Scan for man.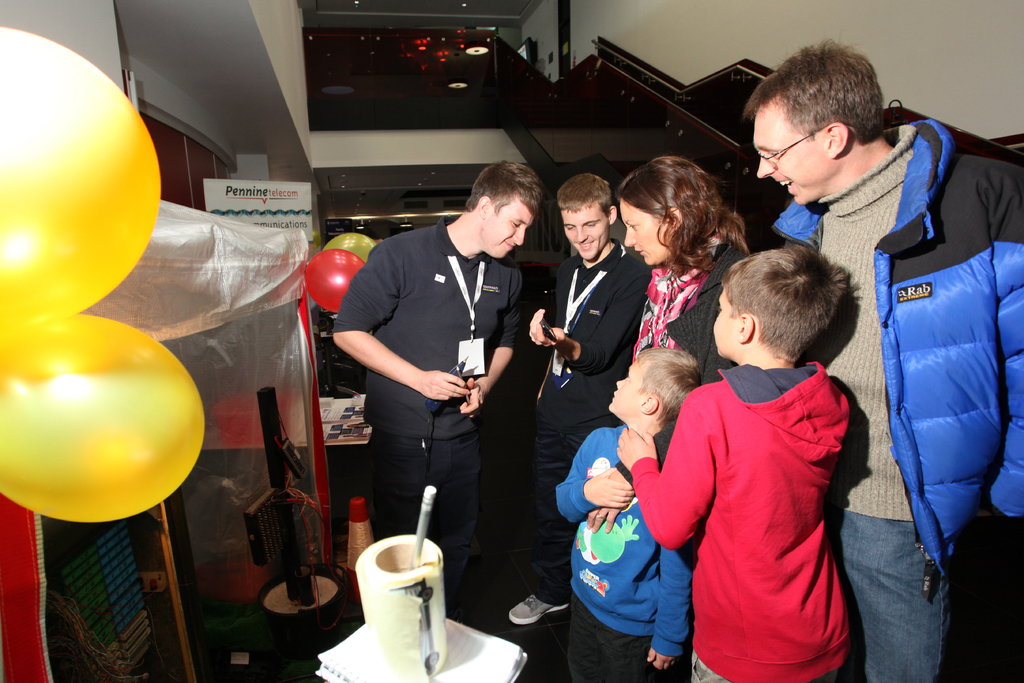
Scan result: {"left": 332, "top": 177, "right": 541, "bottom": 586}.
